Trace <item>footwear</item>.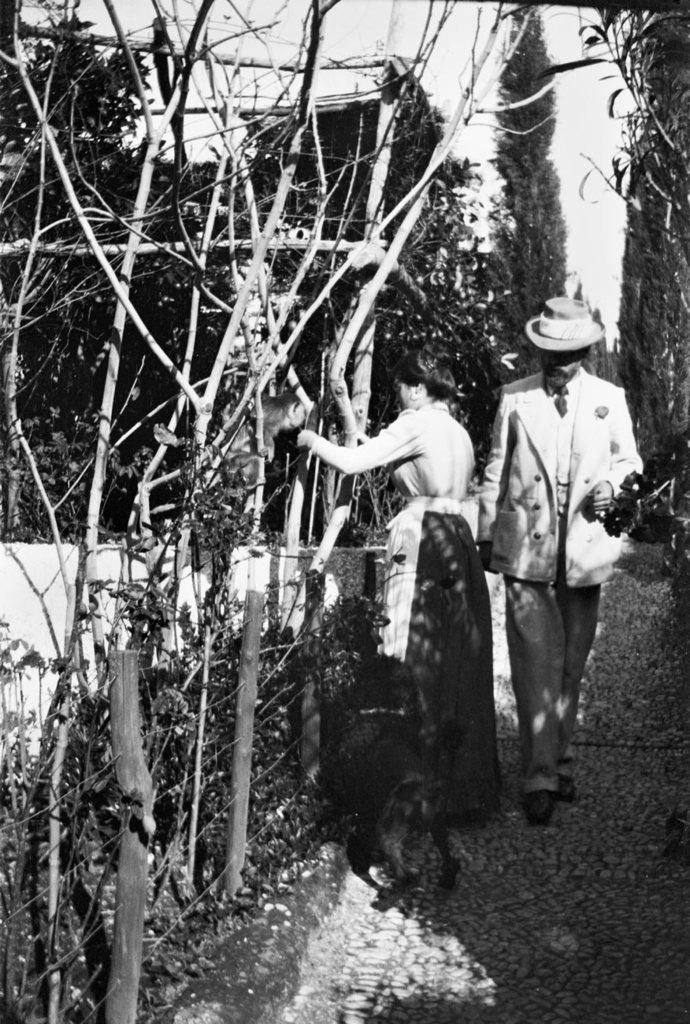
Traced to 521,783,555,829.
